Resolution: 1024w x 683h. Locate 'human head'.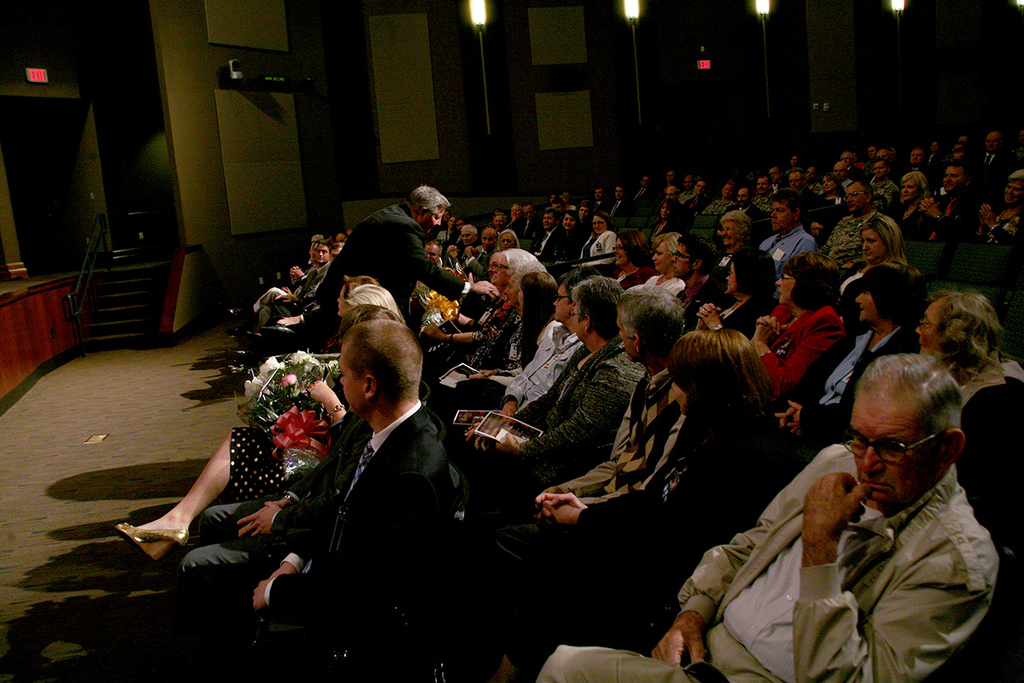
[898,168,927,199].
